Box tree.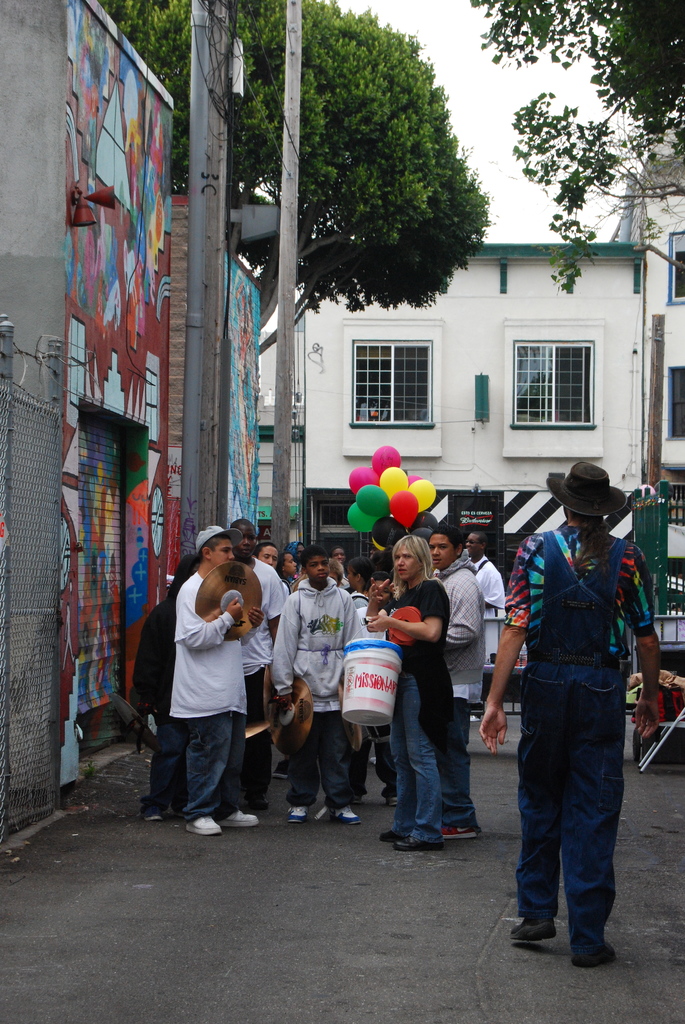
(465, 0, 684, 292).
